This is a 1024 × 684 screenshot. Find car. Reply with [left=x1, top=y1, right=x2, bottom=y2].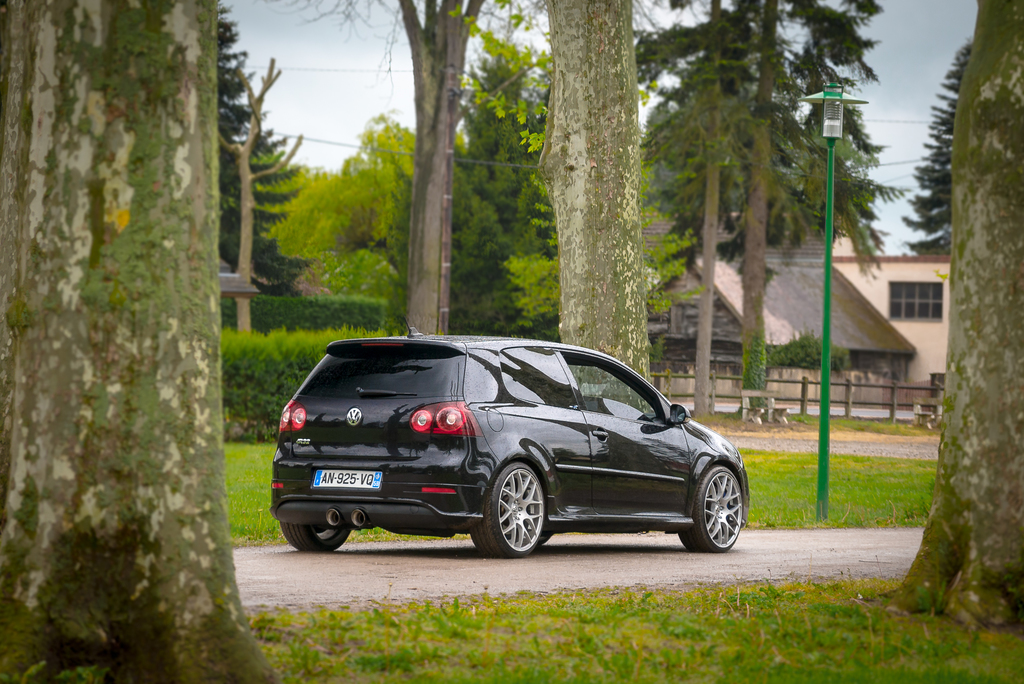
[left=264, top=336, right=750, bottom=570].
